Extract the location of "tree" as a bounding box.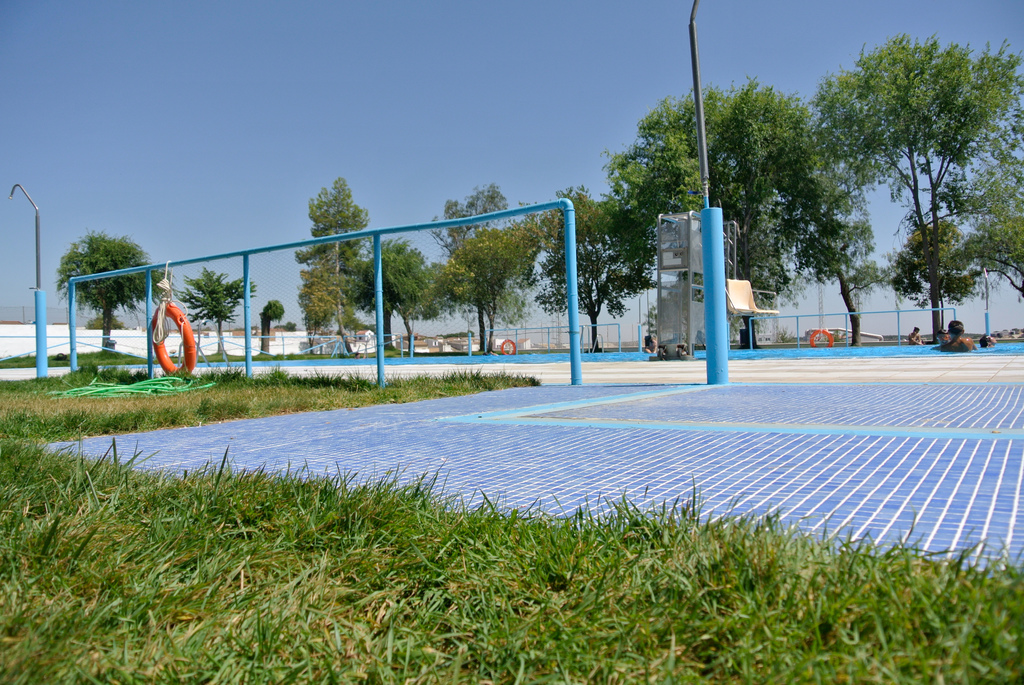
bbox(598, 69, 840, 347).
